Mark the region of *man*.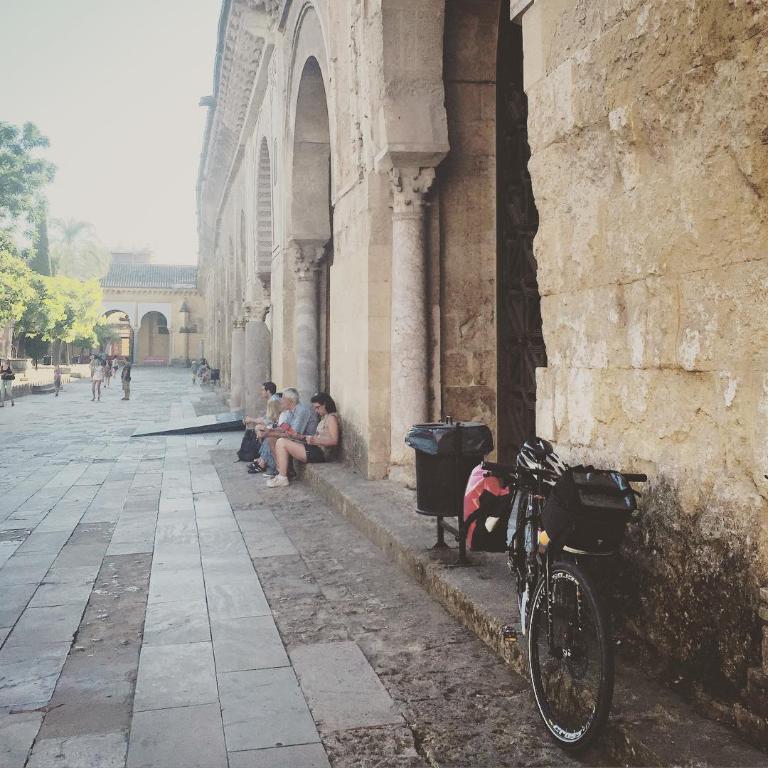
Region: detection(247, 388, 319, 472).
